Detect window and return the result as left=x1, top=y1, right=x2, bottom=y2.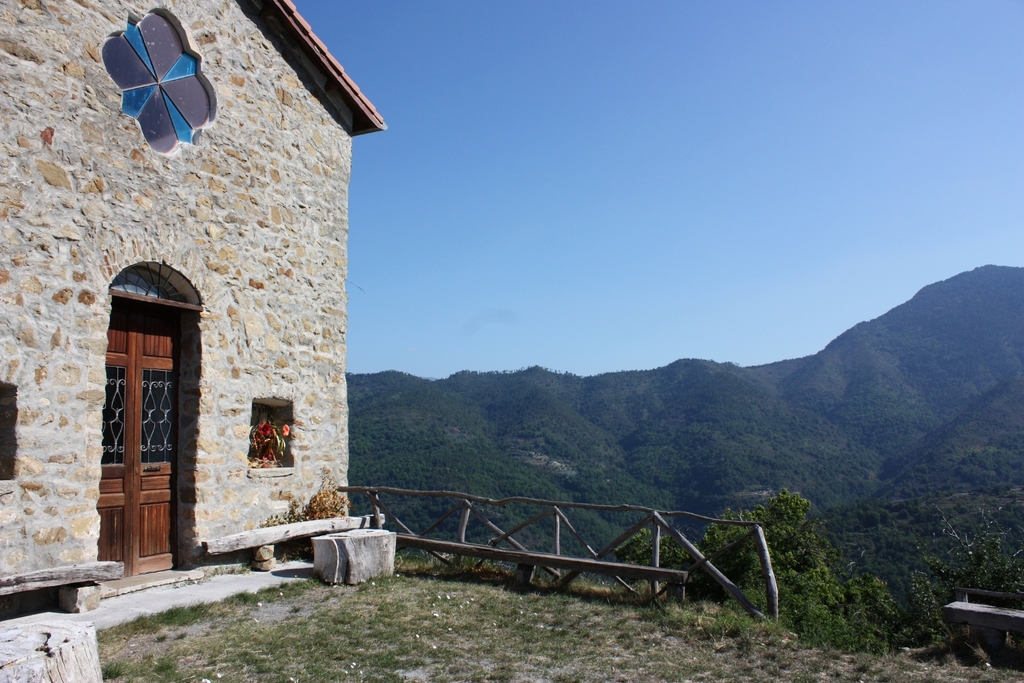
left=247, top=400, right=294, bottom=473.
